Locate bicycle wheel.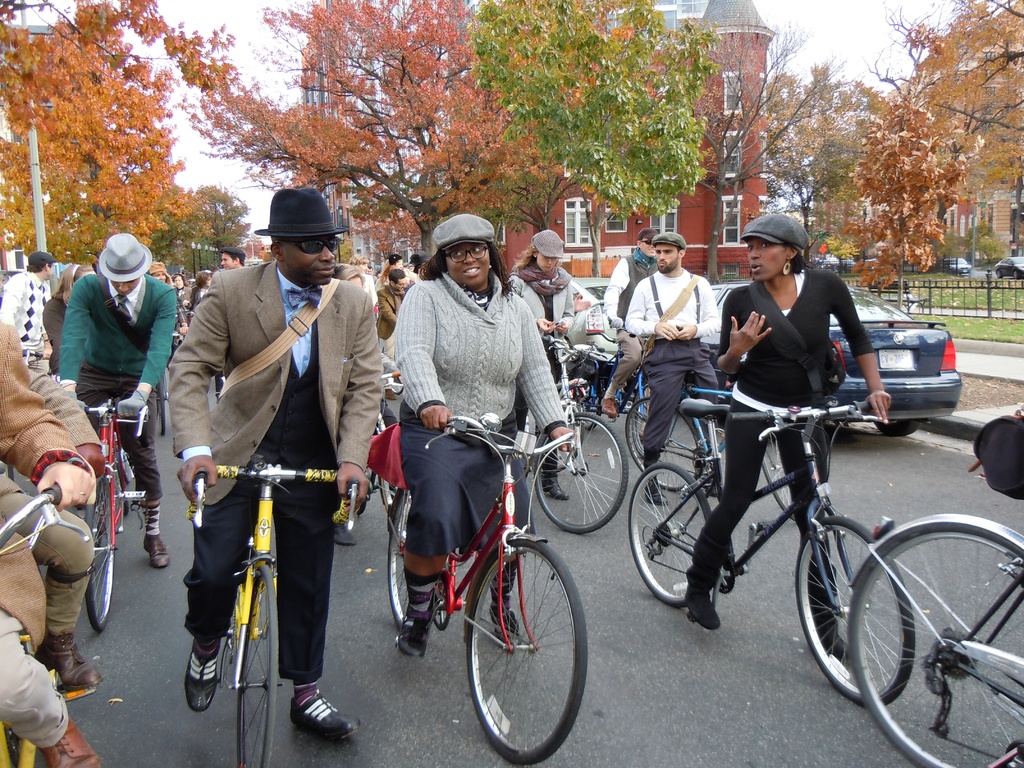
Bounding box: detection(459, 537, 588, 759).
